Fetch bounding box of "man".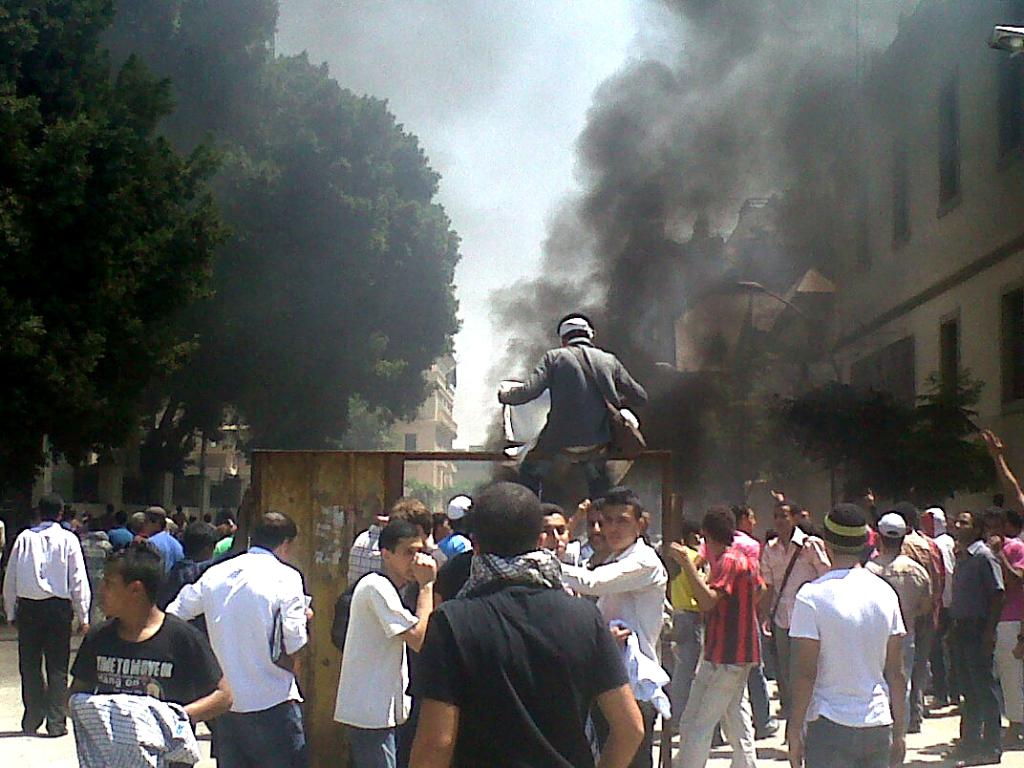
Bbox: (x1=487, y1=310, x2=649, y2=517).
